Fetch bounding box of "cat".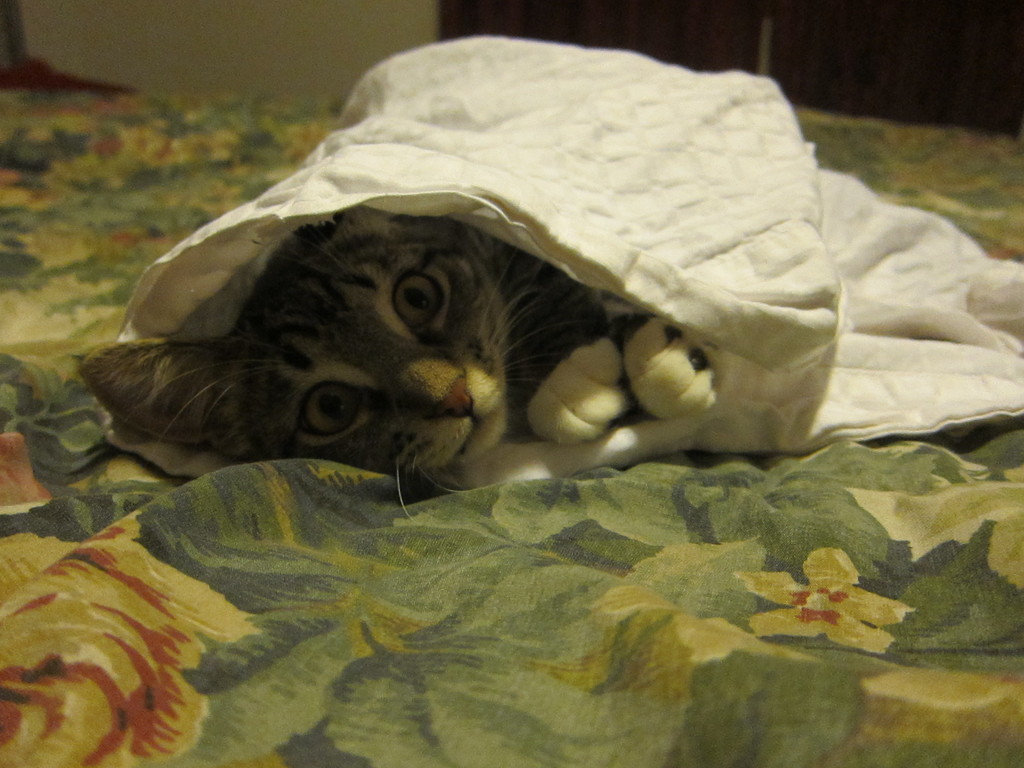
Bbox: (left=77, top=204, right=726, bottom=518).
